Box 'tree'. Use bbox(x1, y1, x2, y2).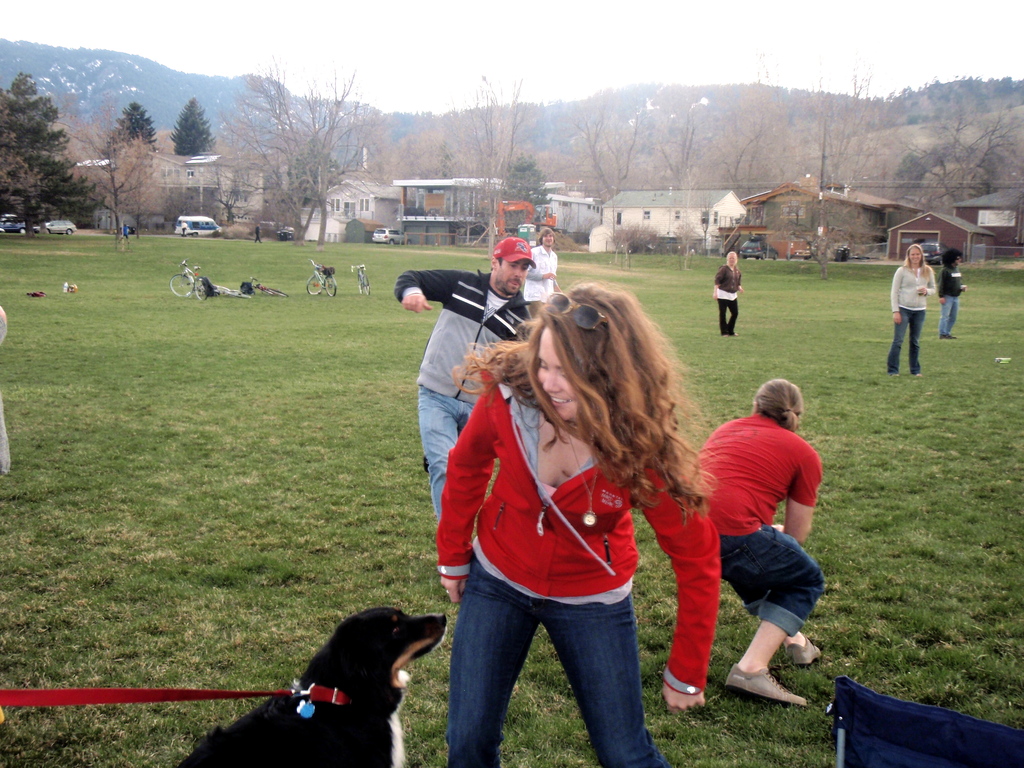
bbox(873, 67, 1014, 208).
